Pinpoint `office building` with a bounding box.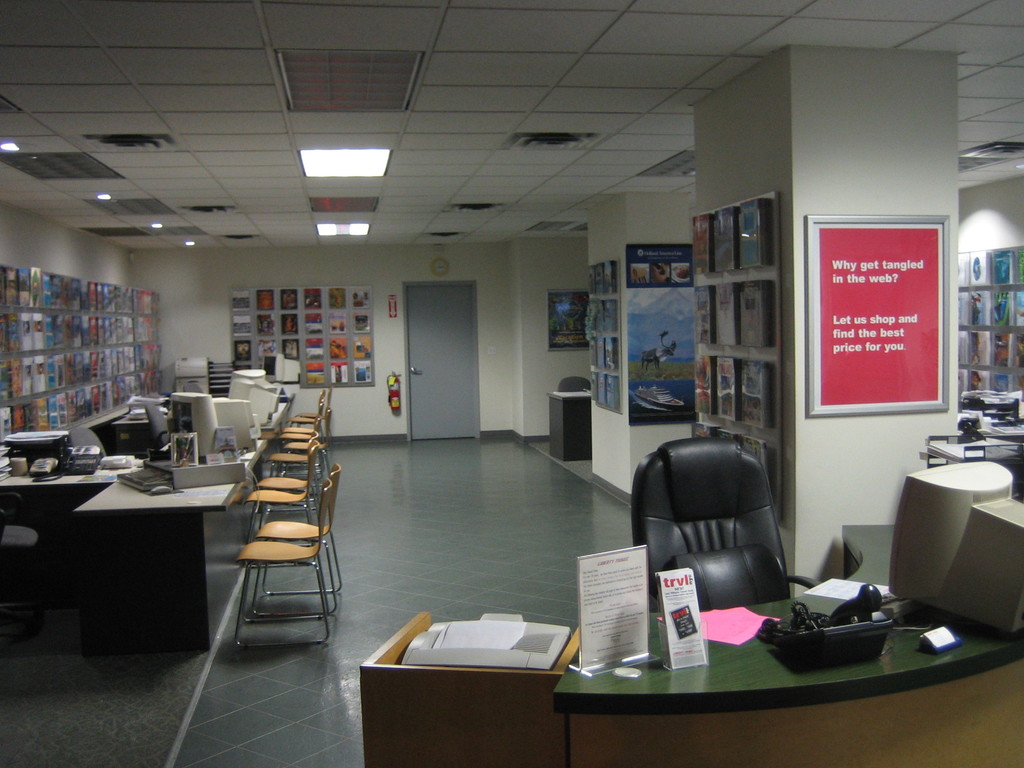
Rect(86, 7, 989, 767).
